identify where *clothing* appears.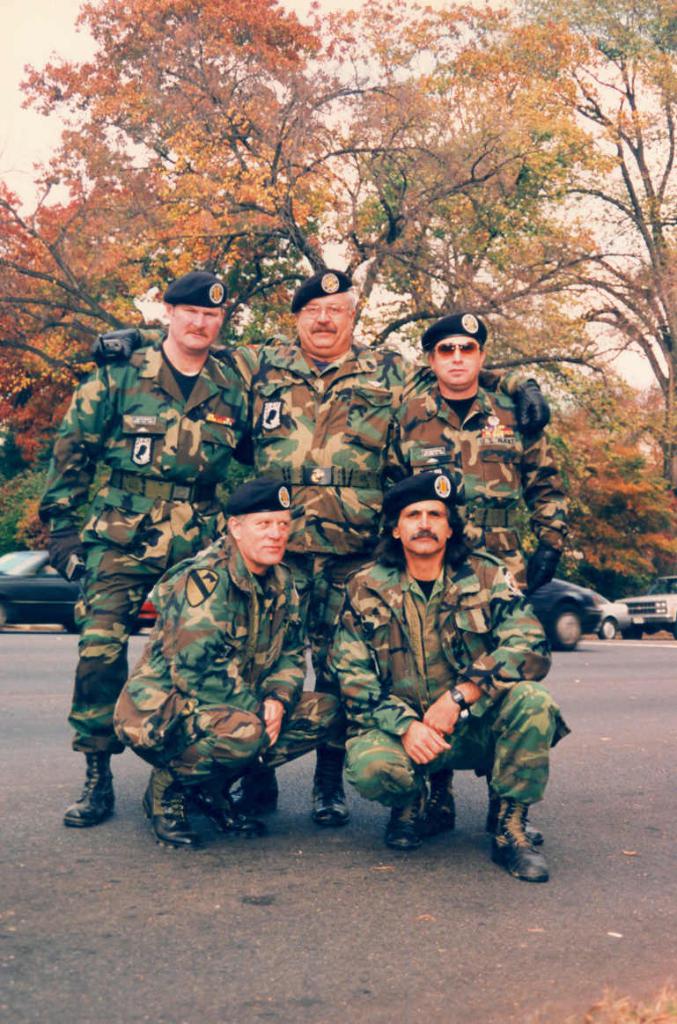
Appears at box=[311, 491, 546, 838].
